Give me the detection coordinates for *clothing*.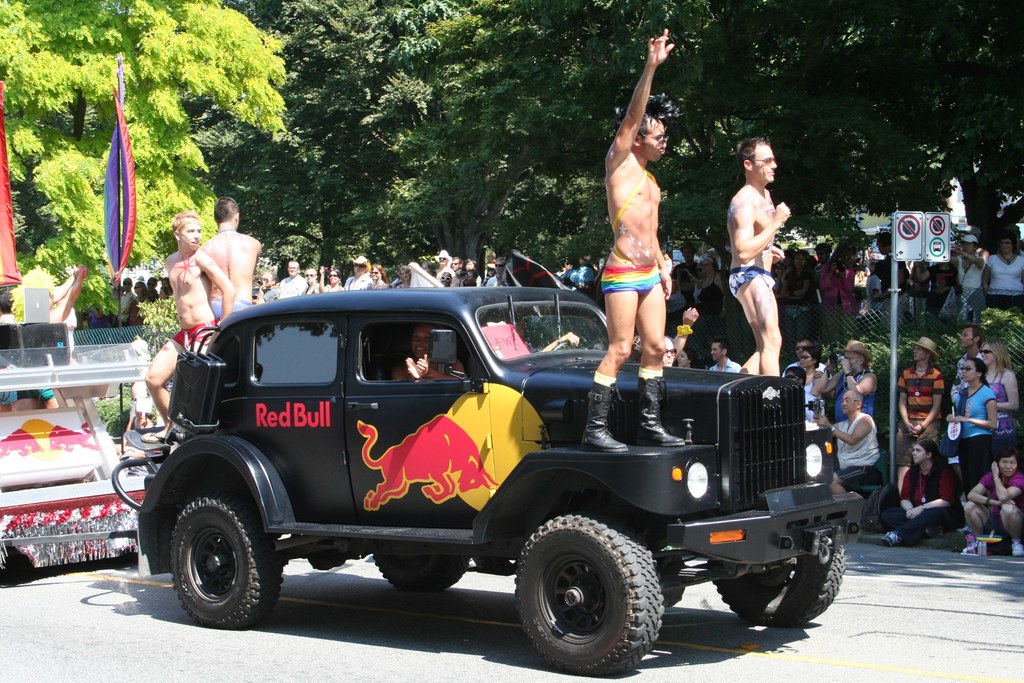
806 377 823 407.
